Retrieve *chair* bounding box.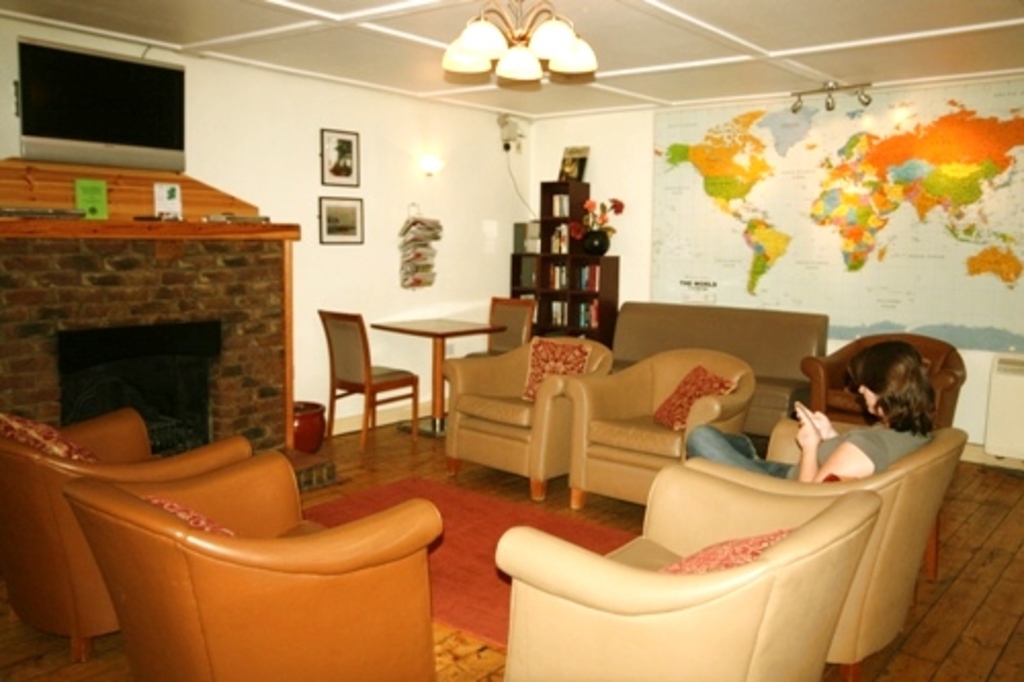
Bounding box: x1=440, y1=330, x2=612, y2=502.
